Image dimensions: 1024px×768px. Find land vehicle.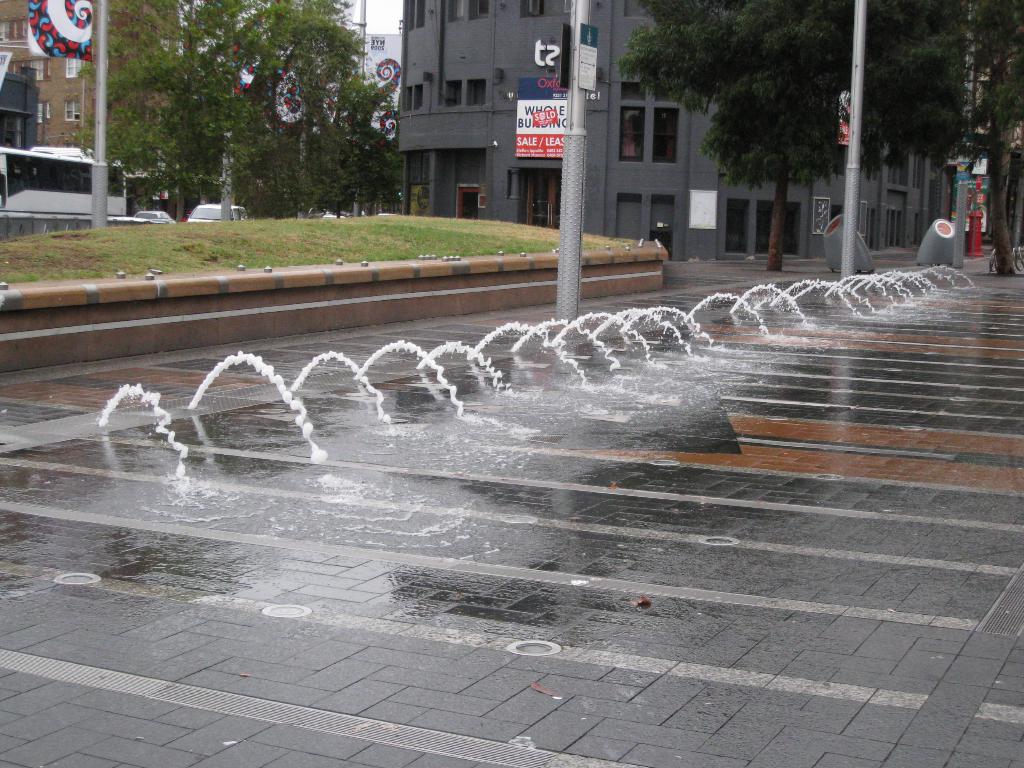
[186, 193, 252, 227].
